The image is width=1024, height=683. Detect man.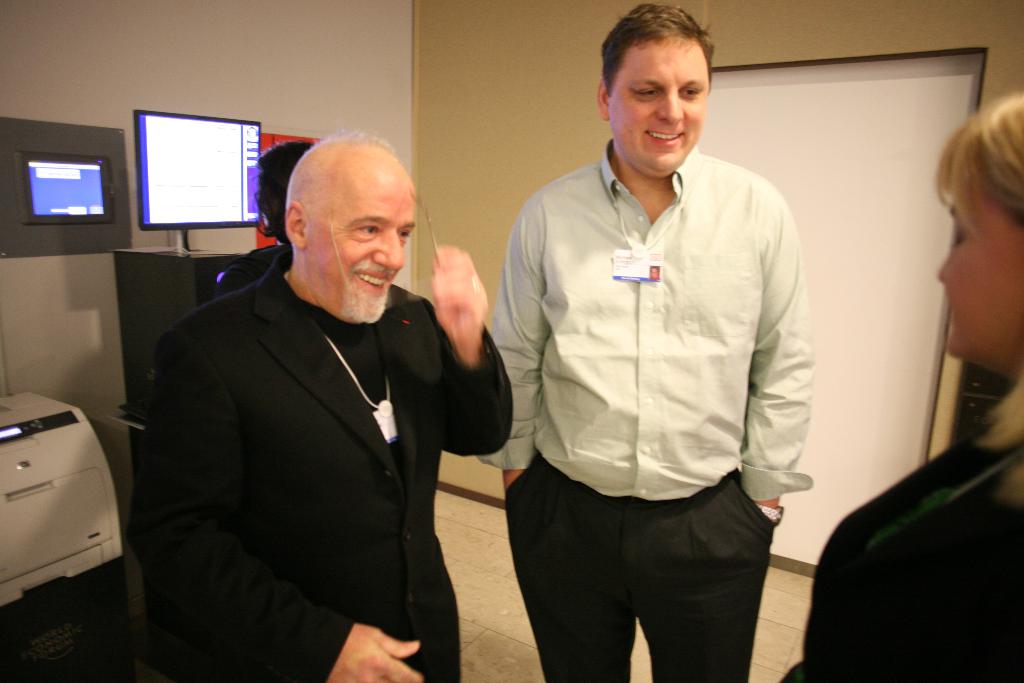
Detection: 470/0/813/682.
